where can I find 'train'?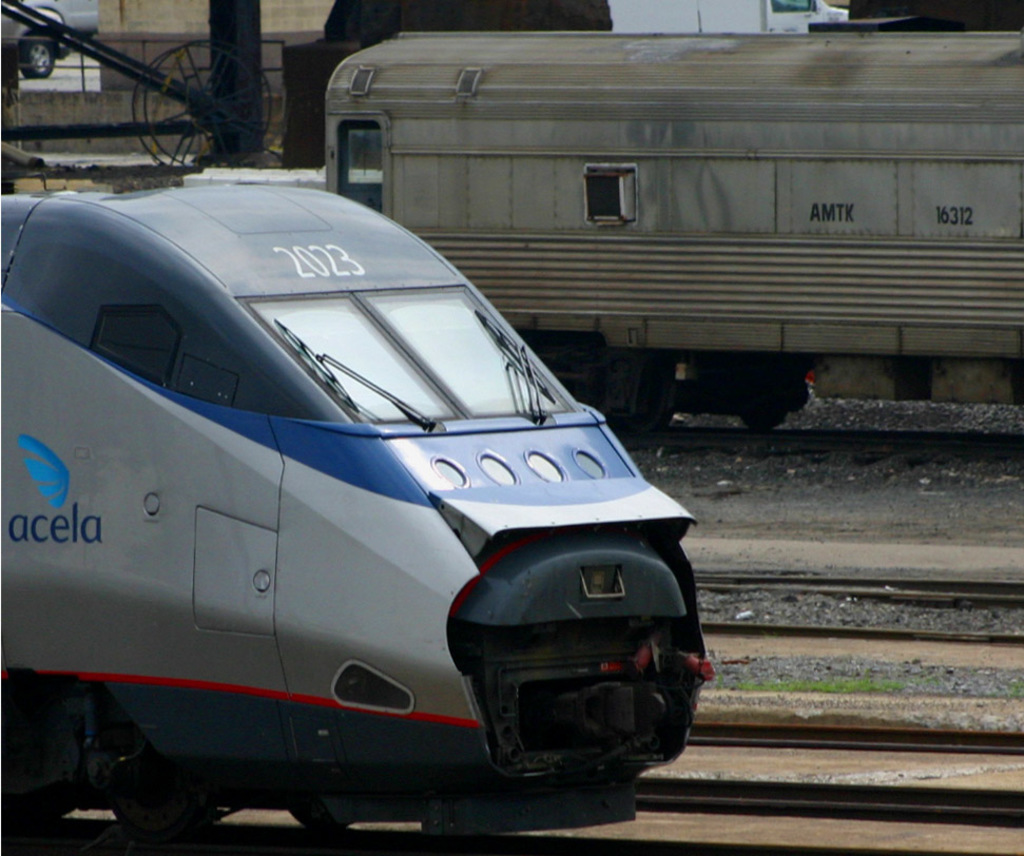
You can find it at (left=324, top=32, right=1023, bottom=446).
